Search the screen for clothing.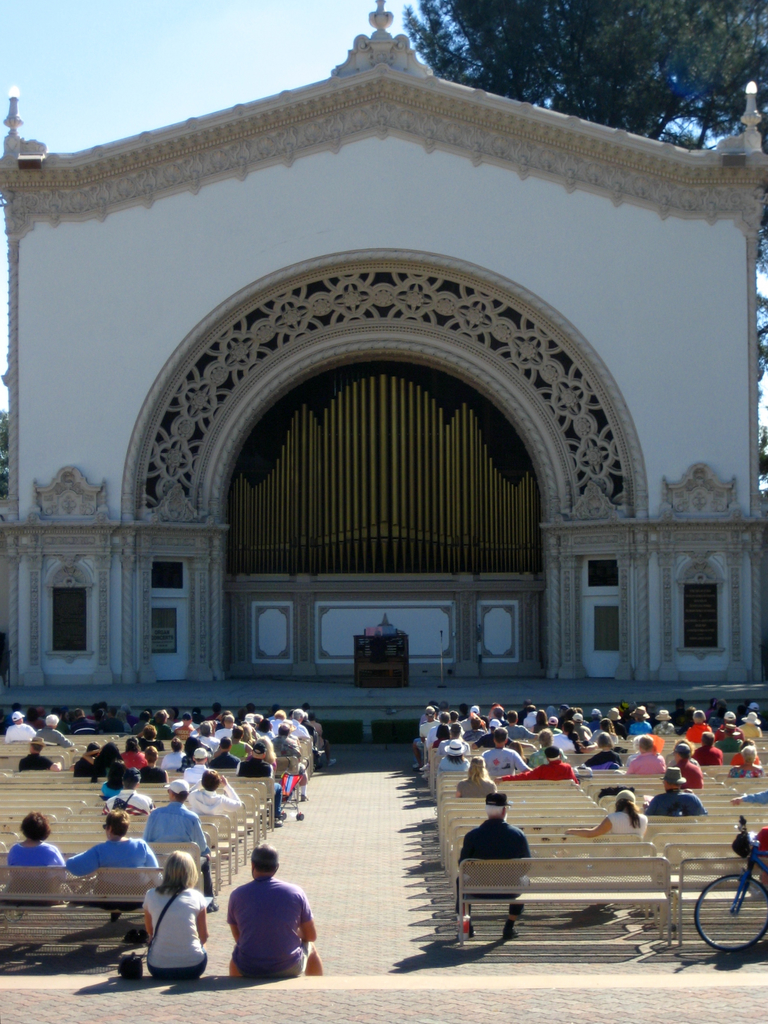
Found at pyautogui.locateOnScreen(680, 757, 712, 787).
